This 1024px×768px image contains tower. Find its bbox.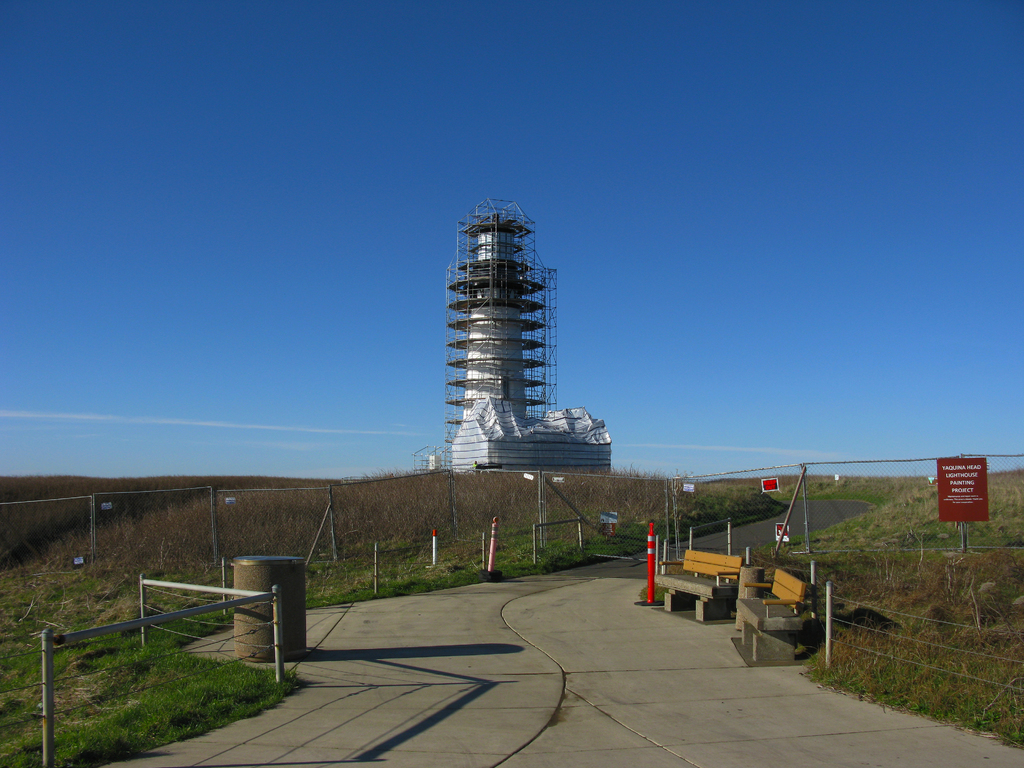
locate(417, 212, 605, 456).
